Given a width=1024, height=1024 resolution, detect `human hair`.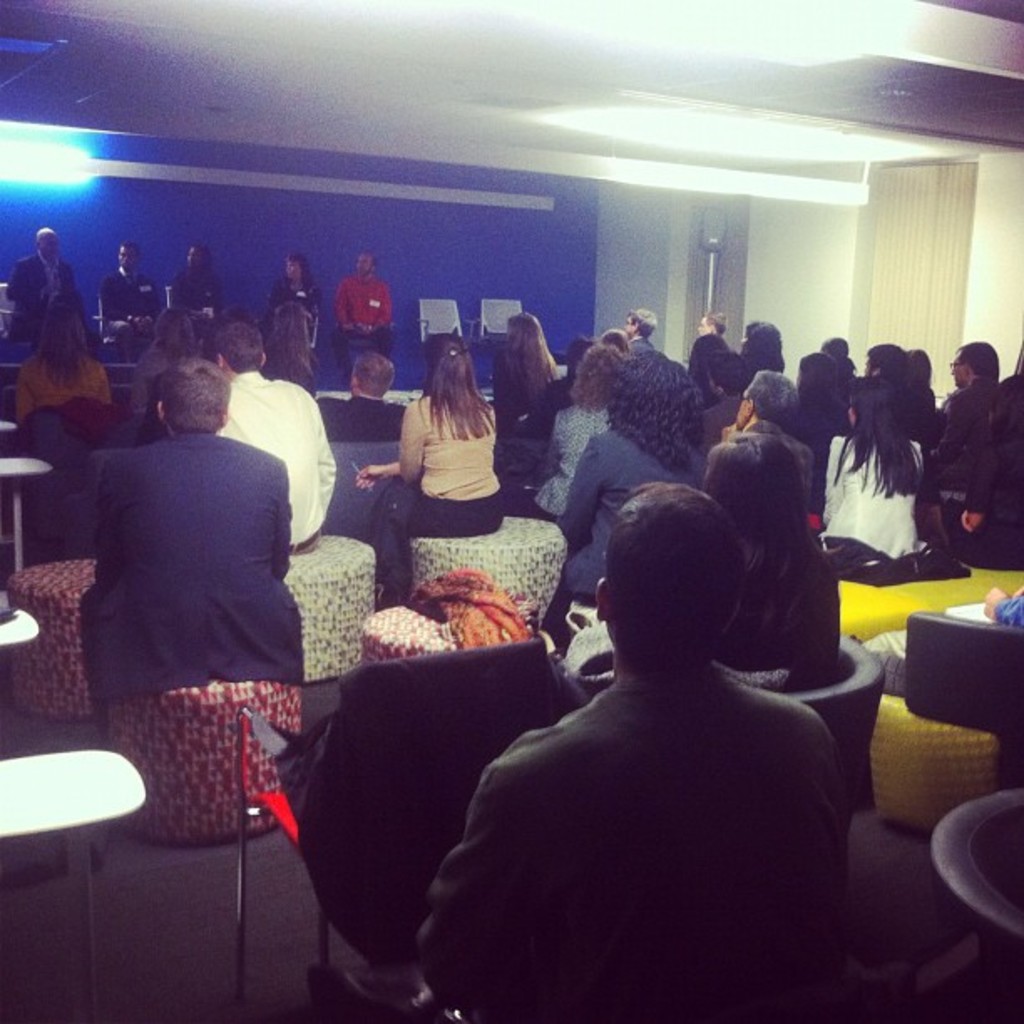
119:236:146:256.
